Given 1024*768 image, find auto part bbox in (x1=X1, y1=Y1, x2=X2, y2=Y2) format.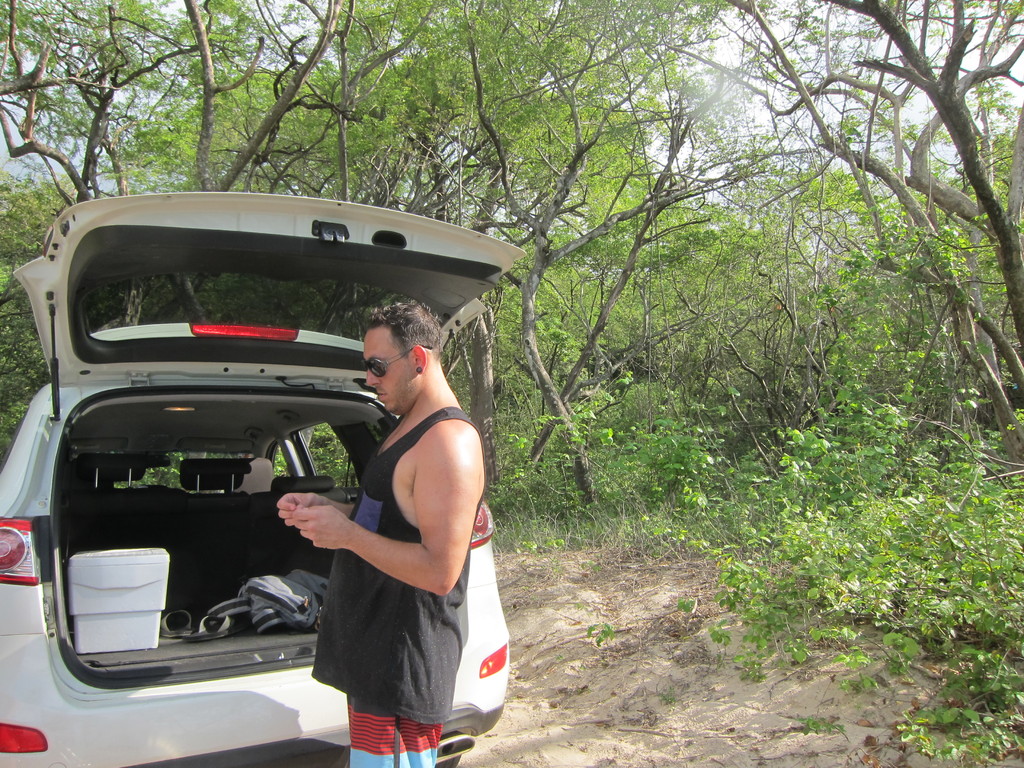
(x1=435, y1=734, x2=476, y2=767).
